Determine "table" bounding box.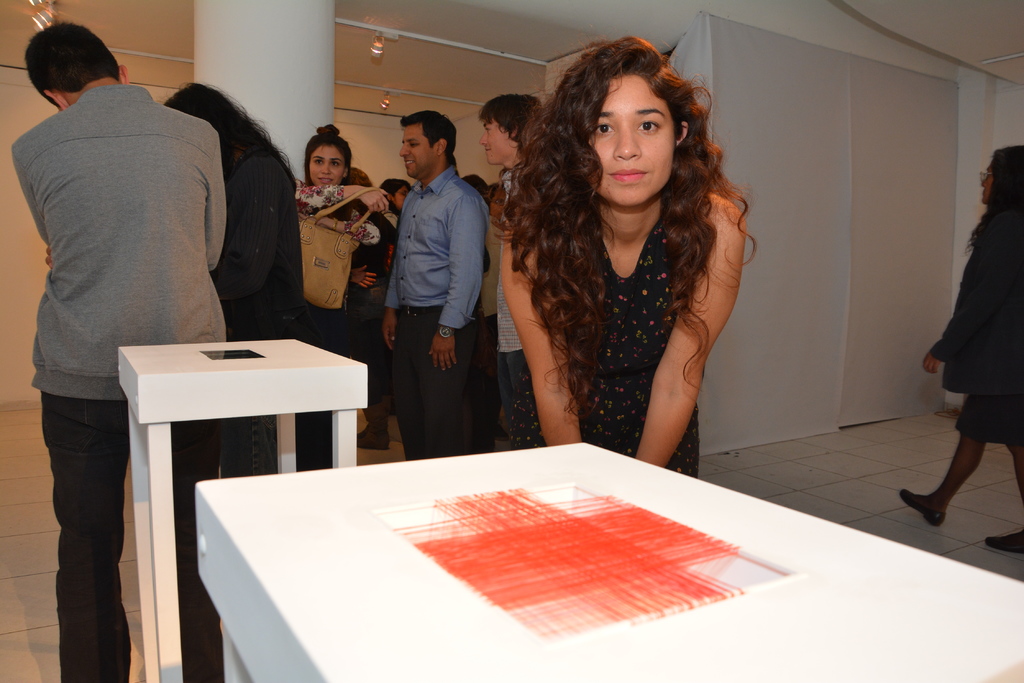
Determined: {"left": 195, "top": 441, "right": 1023, "bottom": 682}.
